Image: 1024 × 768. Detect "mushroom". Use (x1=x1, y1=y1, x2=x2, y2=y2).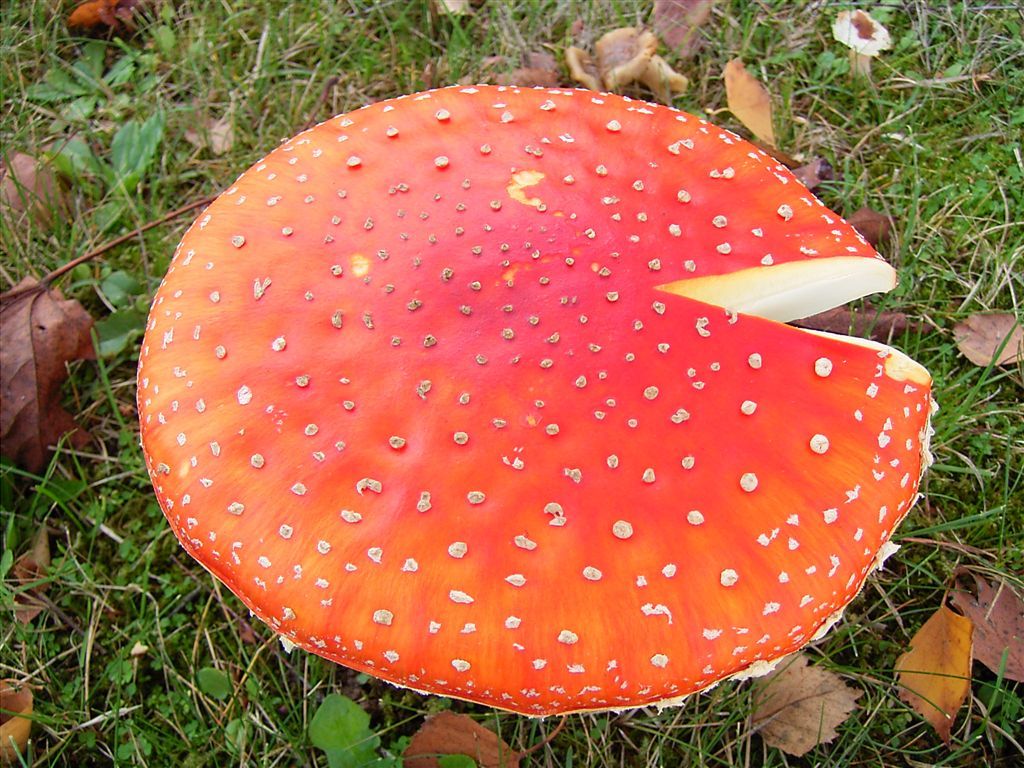
(x1=111, y1=55, x2=953, y2=767).
